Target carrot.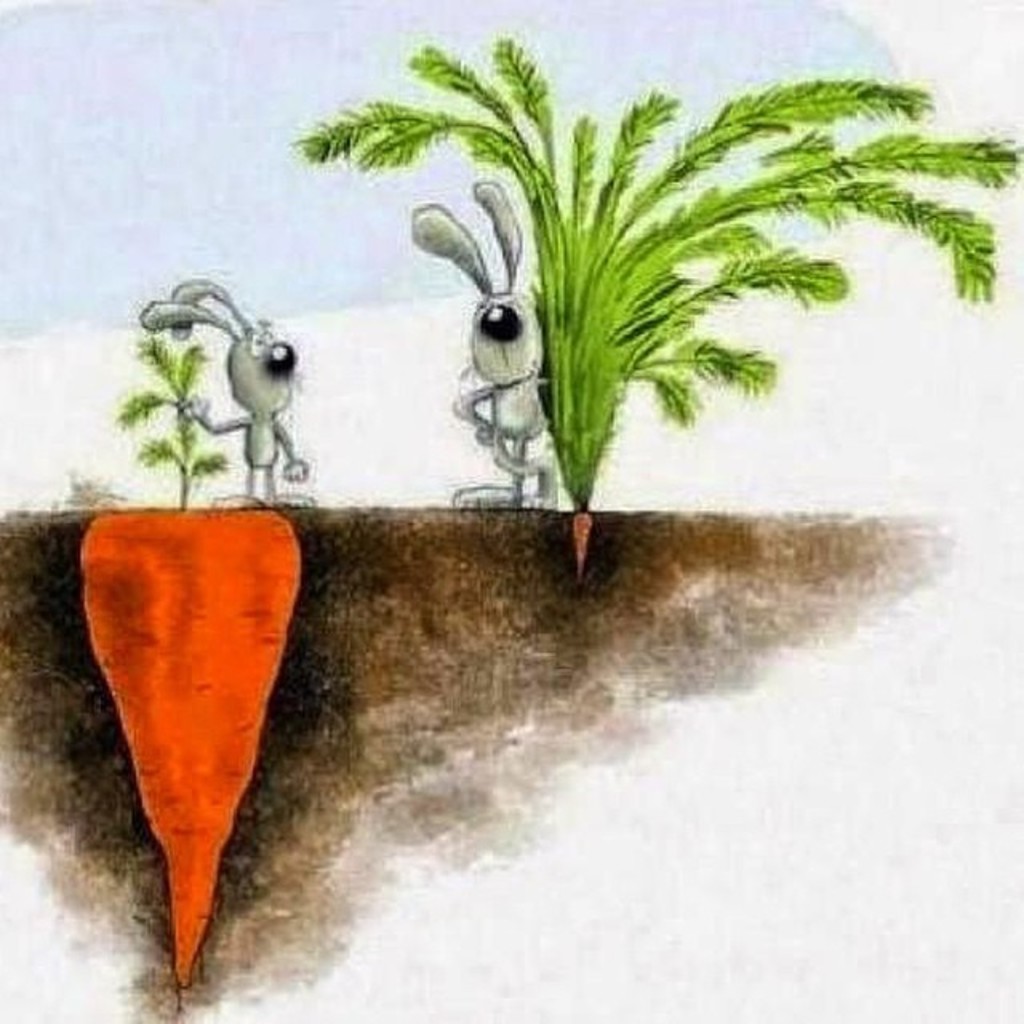
Target region: region(288, 32, 1022, 578).
